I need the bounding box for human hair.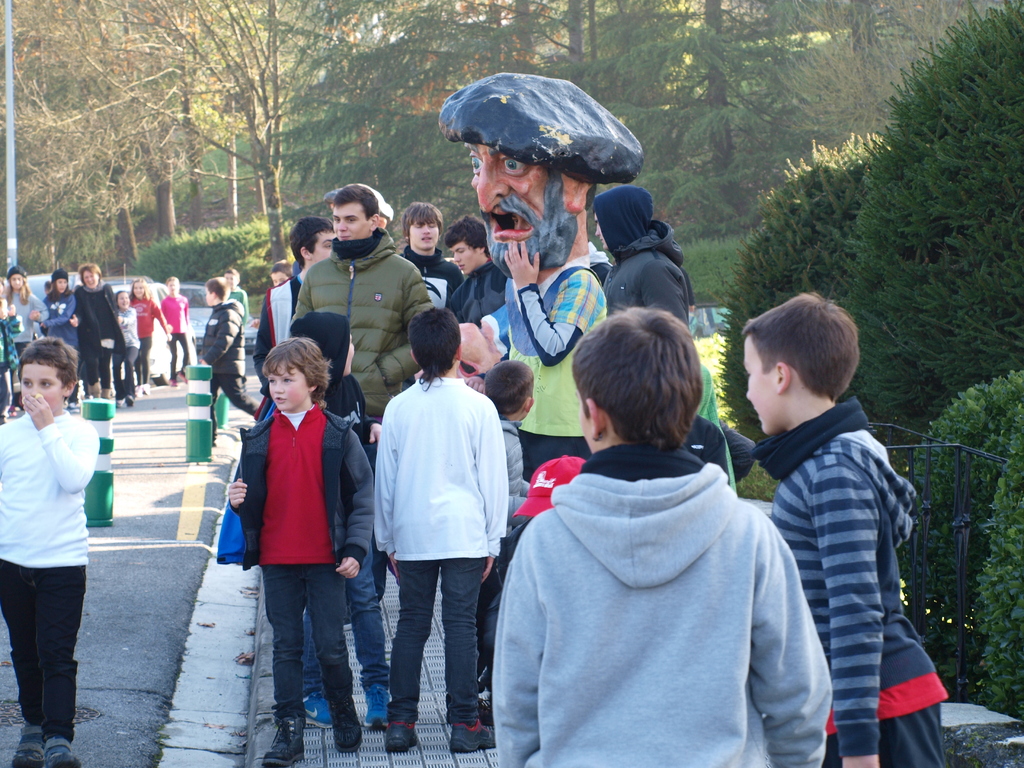
Here it is: locate(287, 218, 335, 267).
